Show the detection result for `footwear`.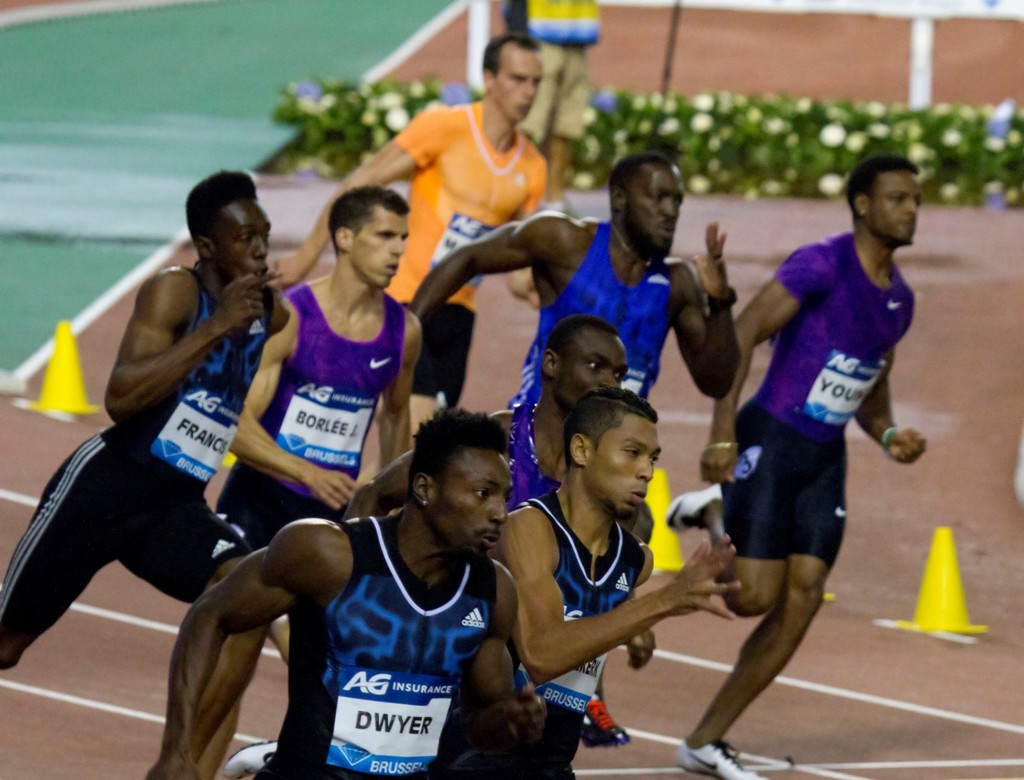
BBox(673, 739, 774, 779).
